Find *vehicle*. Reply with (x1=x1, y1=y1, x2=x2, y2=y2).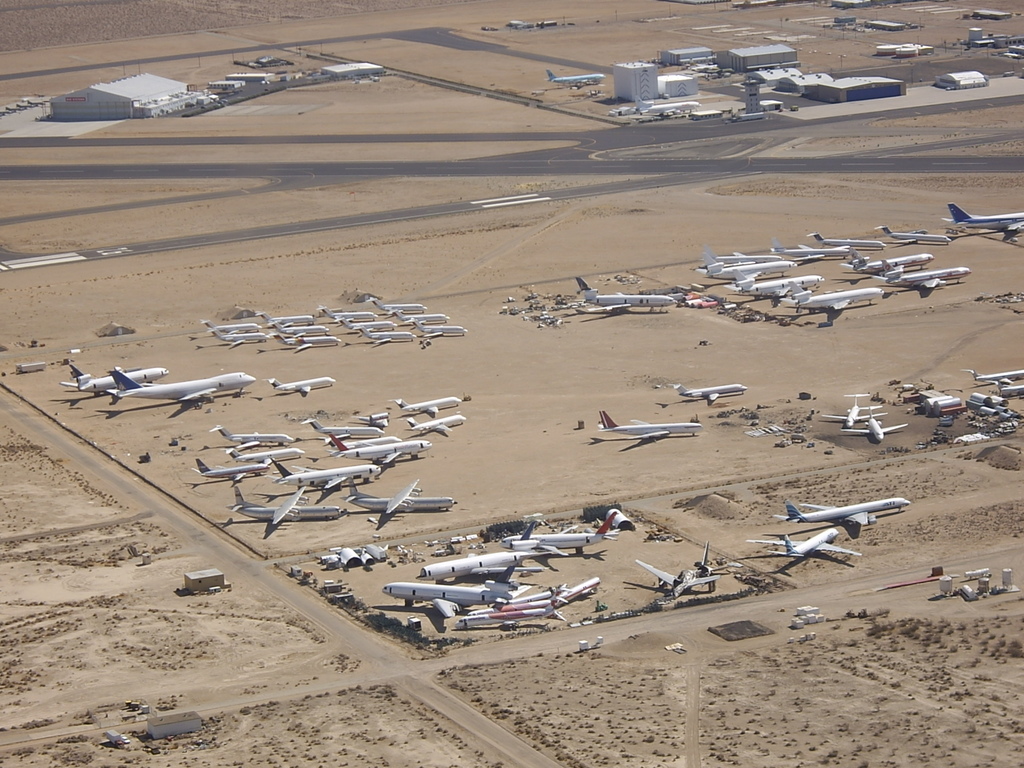
(x1=208, y1=419, x2=295, y2=447).
